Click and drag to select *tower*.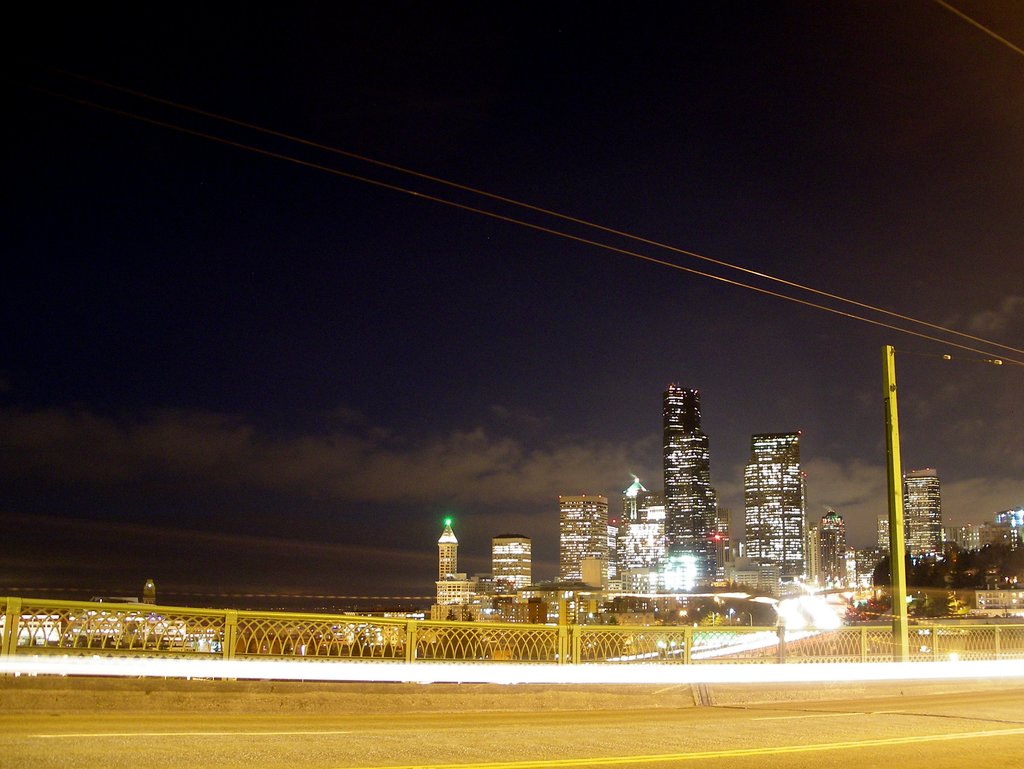
Selection: [436,521,457,585].
